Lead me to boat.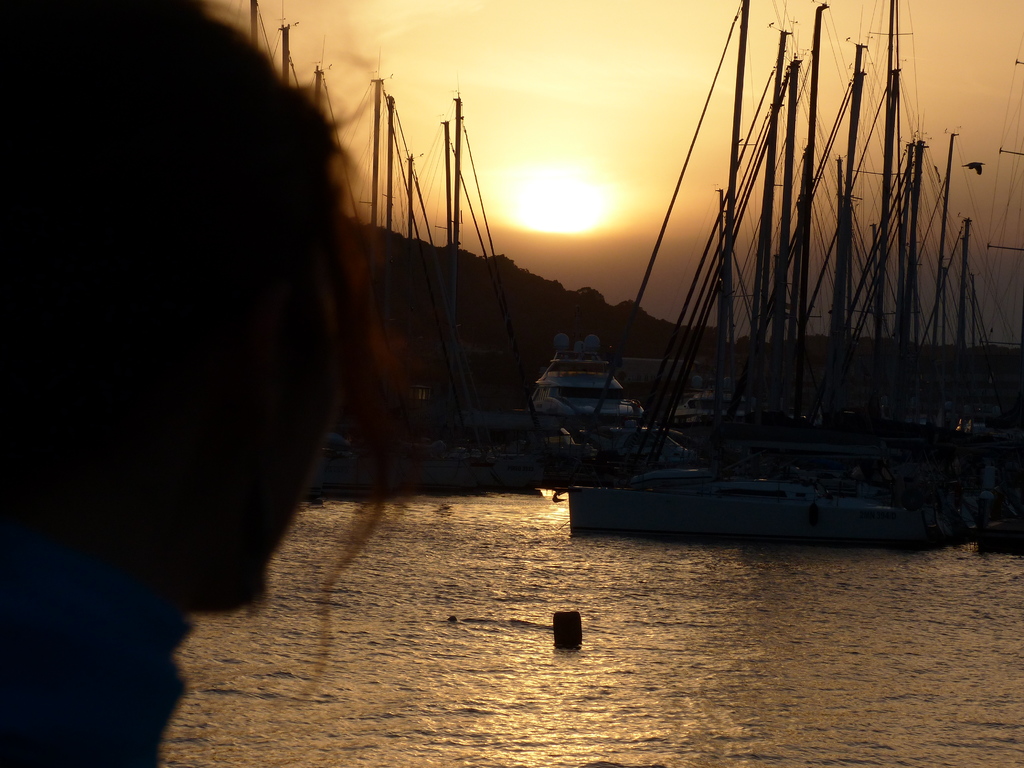
Lead to <bbox>623, 13, 1000, 555</bbox>.
